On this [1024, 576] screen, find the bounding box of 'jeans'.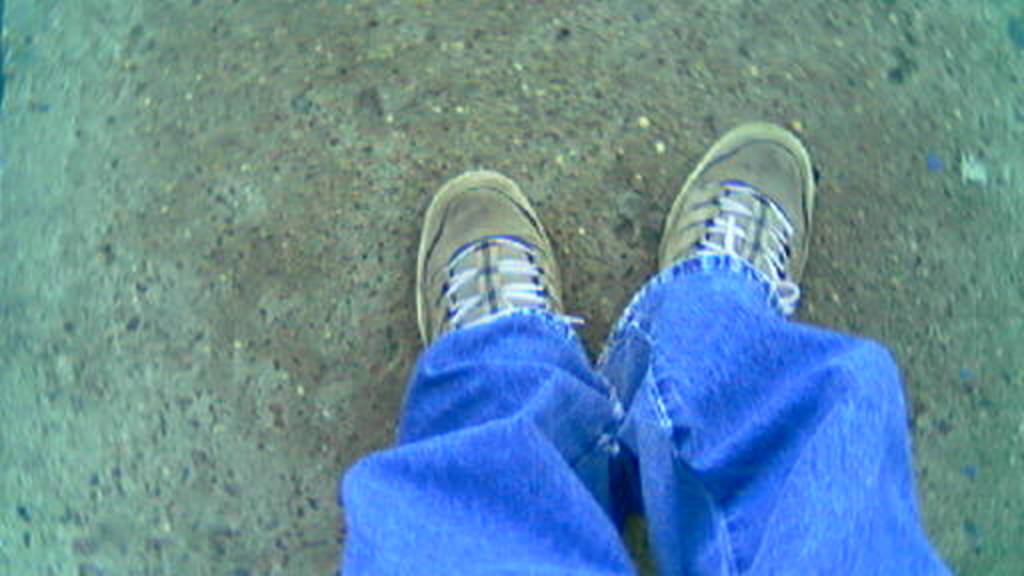
Bounding box: BBox(370, 150, 938, 562).
